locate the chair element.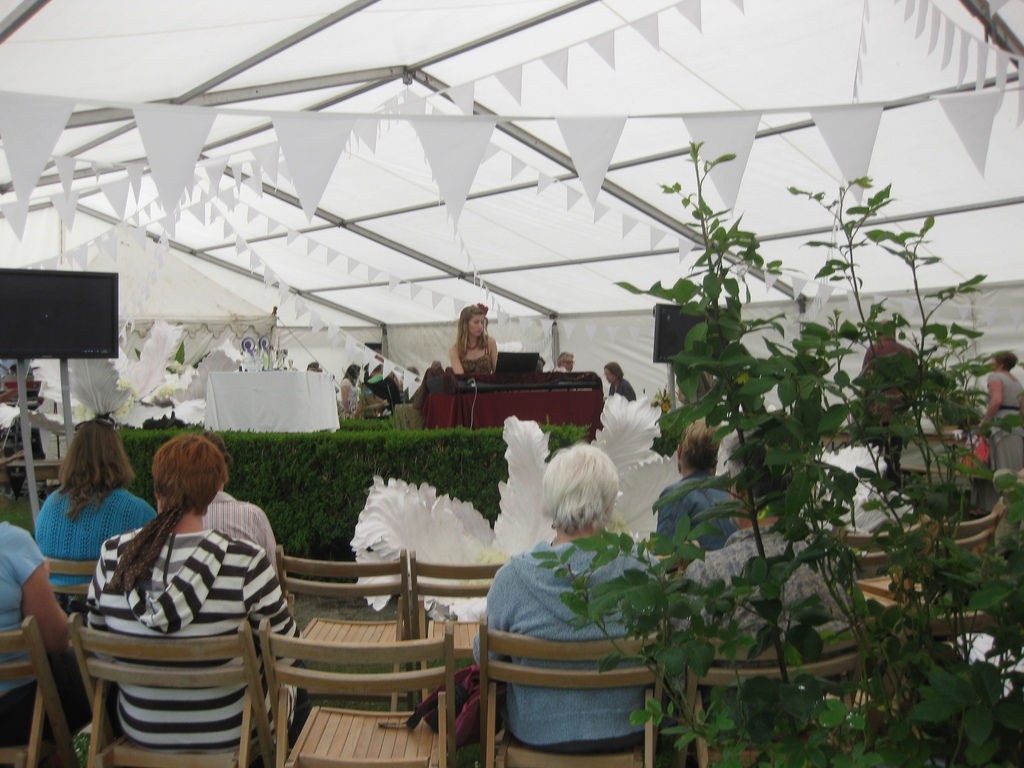
Element bbox: (404, 547, 511, 745).
